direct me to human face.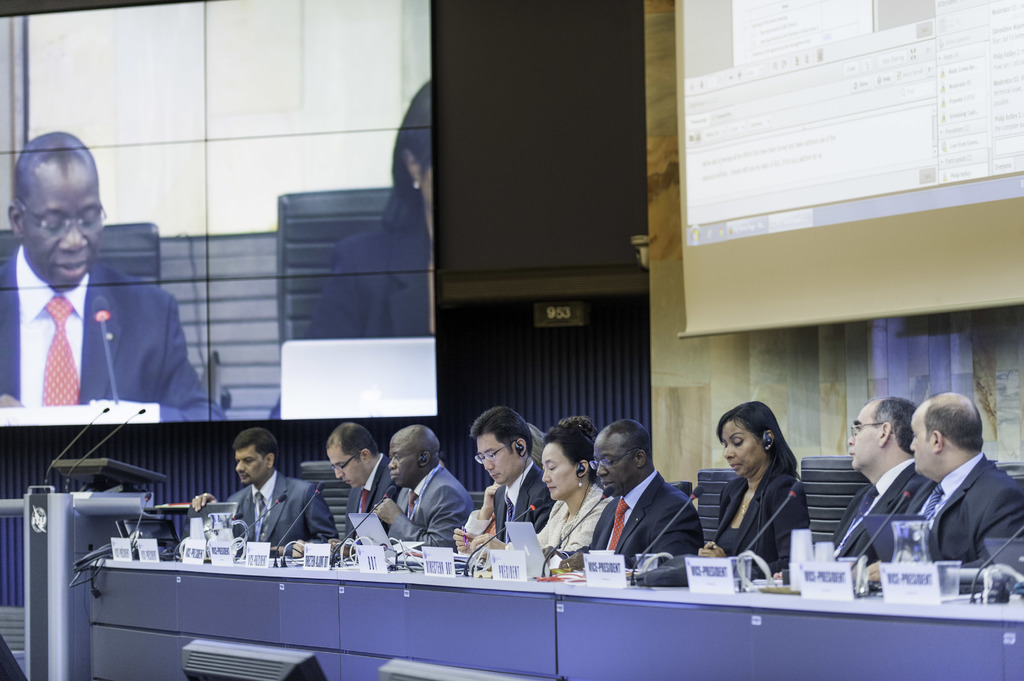
Direction: 477/435/518/487.
